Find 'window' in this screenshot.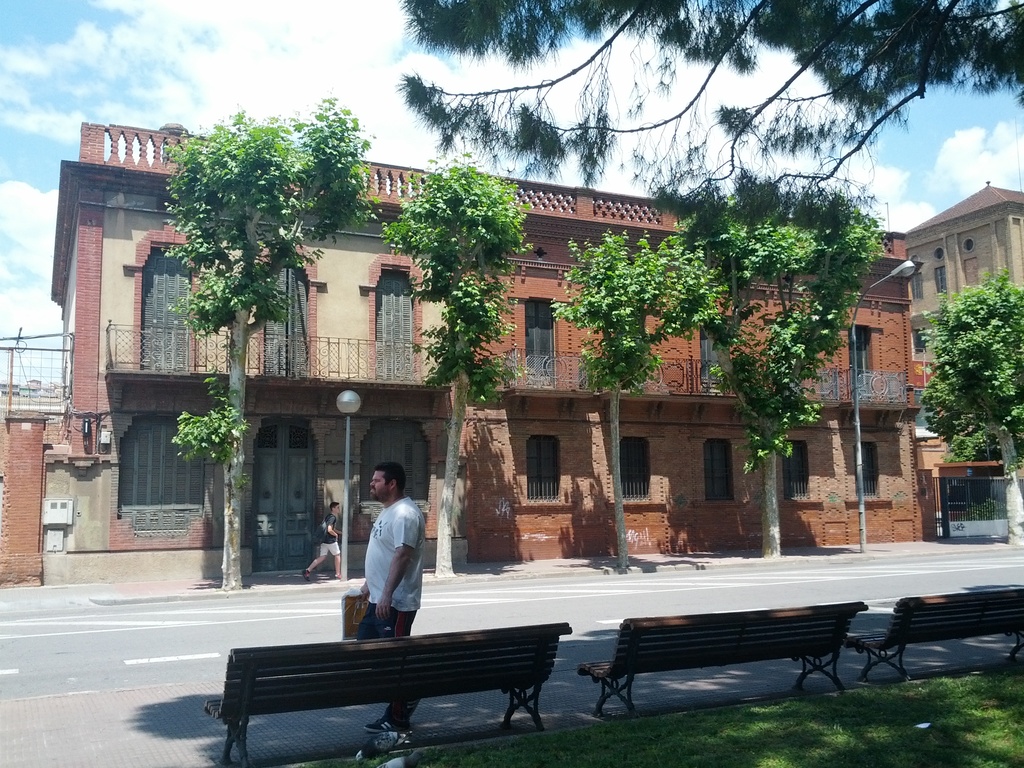
The bounding box for 'window' is bbox=[698, 321, 745, 389].
